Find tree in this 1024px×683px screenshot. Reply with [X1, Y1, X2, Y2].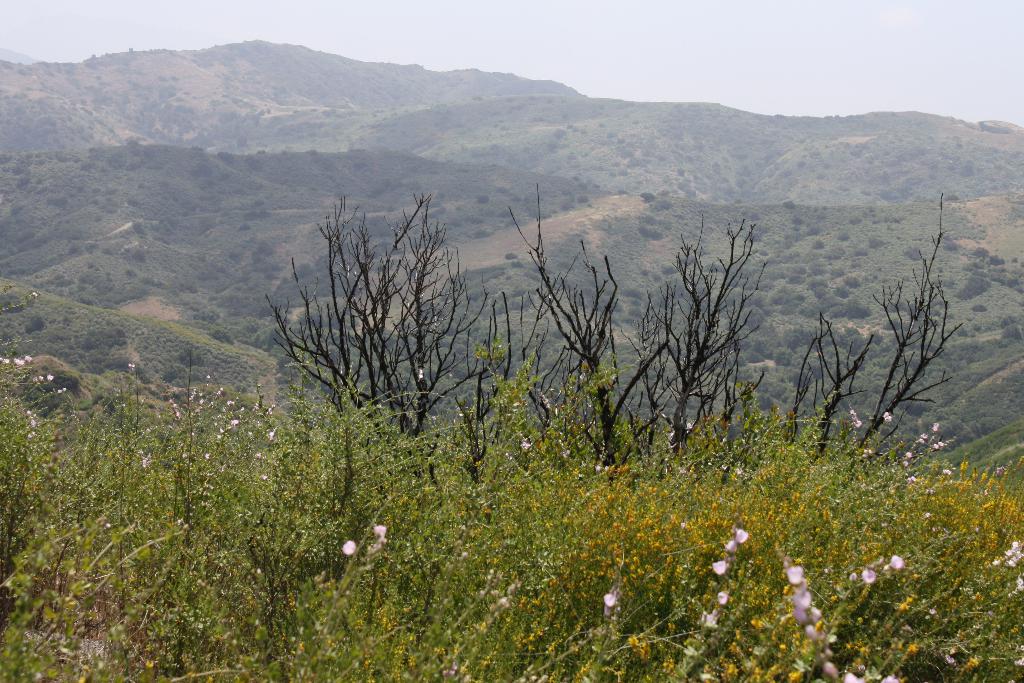
[266, 177, 969, 523].
